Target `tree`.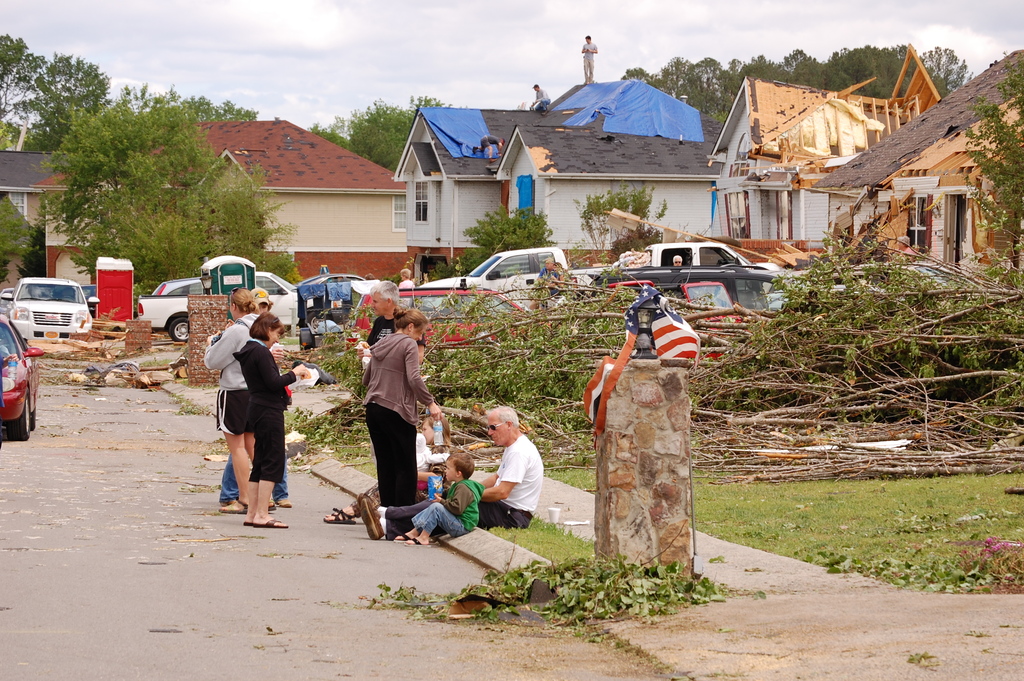
Target region: x1=0 y1=193 x2=25 y2=258.
